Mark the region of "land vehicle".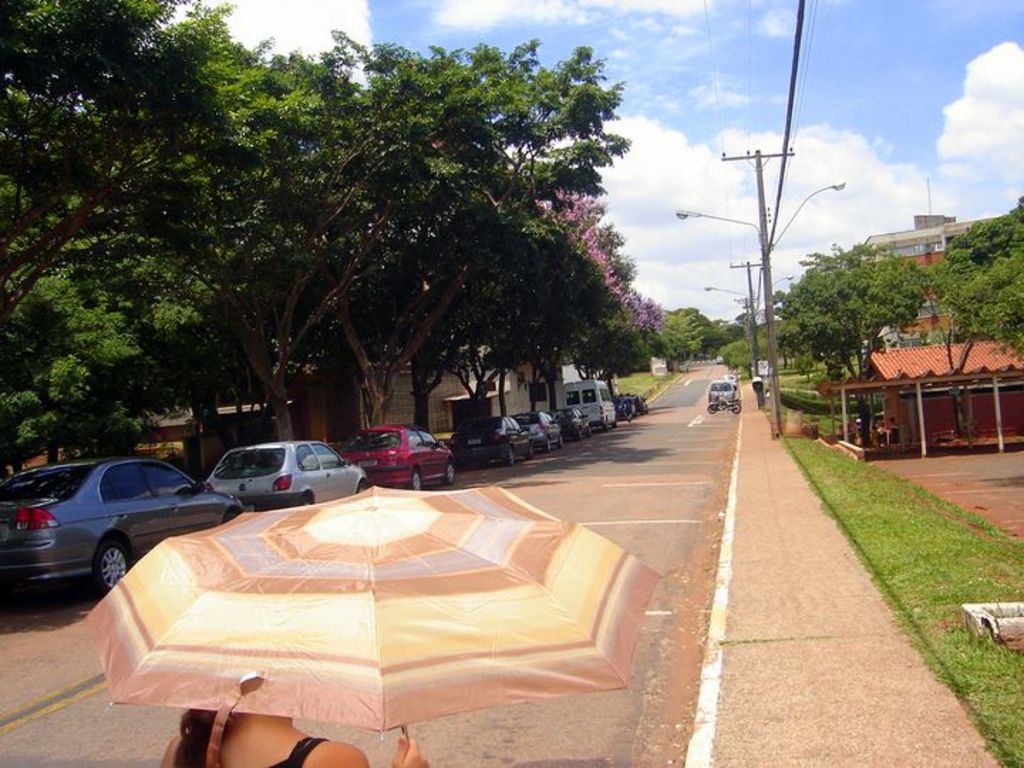
Region: 613/394/651/417.
